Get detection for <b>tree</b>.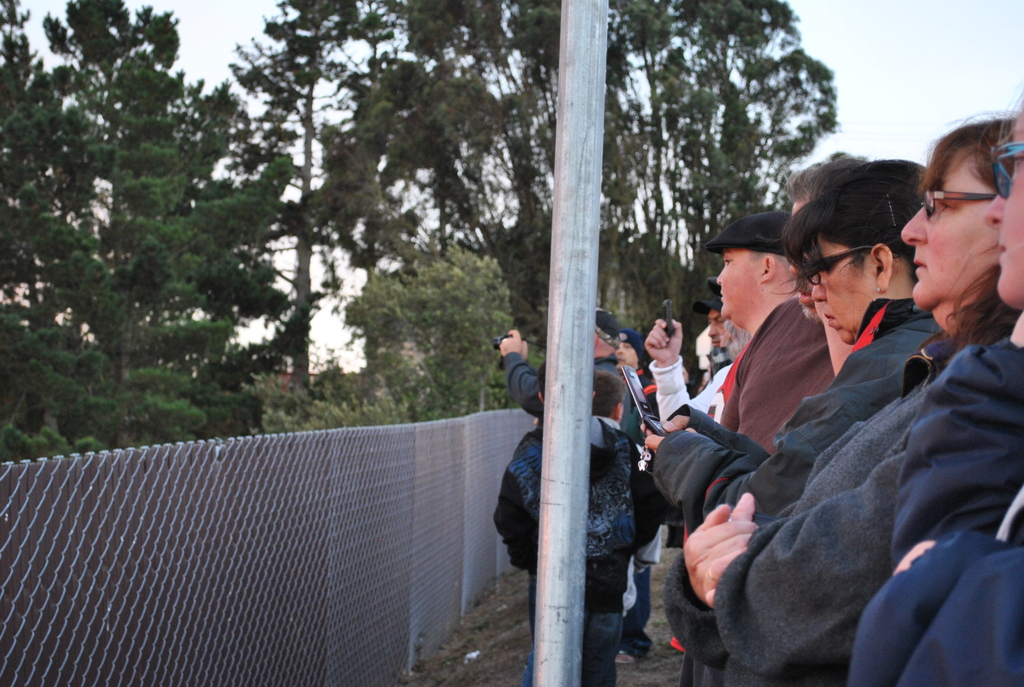
Detection: [left=0, top=0, right=294, bottom=448].
